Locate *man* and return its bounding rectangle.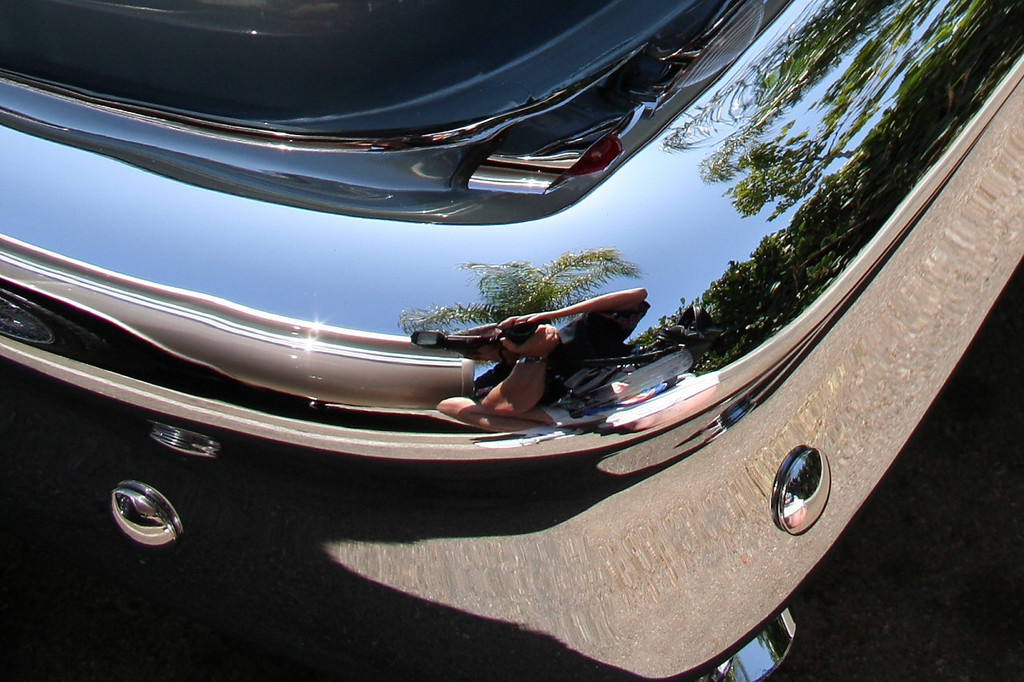
l=440, t=284, r=650, b=446.
